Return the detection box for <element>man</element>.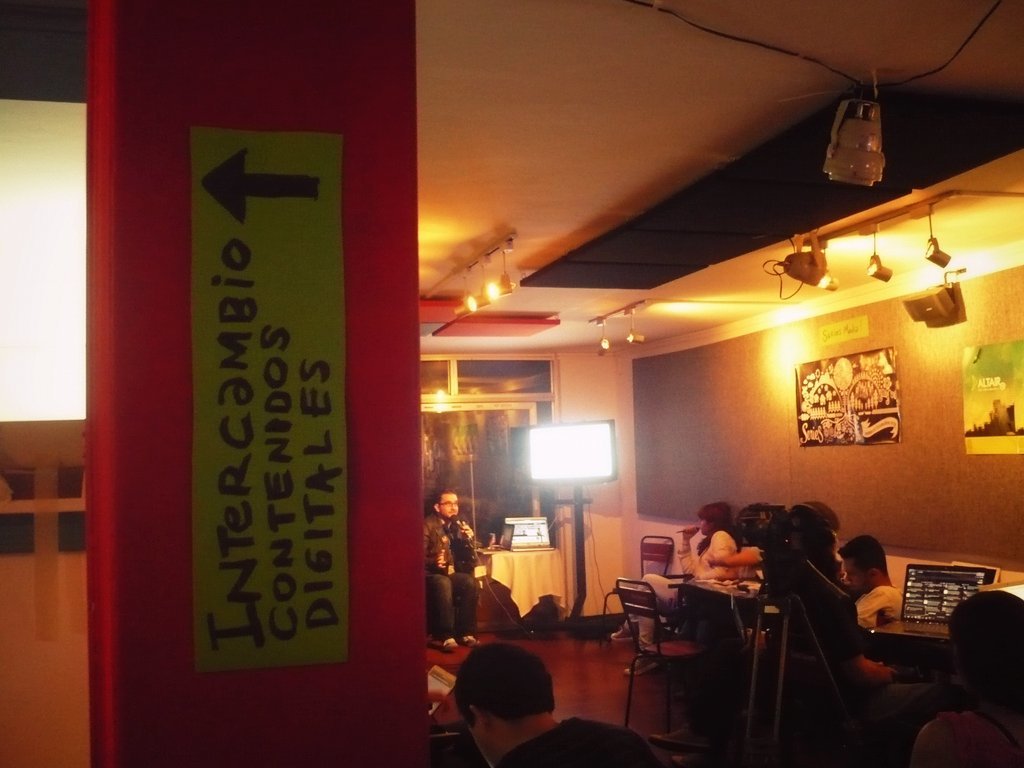
[424, 491, 486, 657].
